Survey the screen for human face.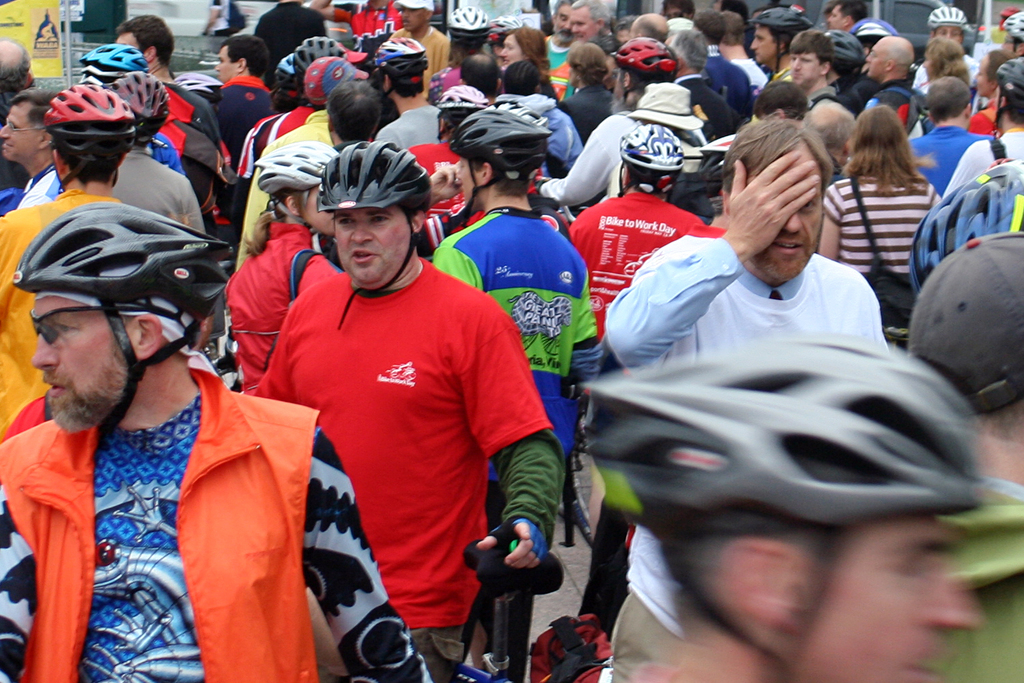
Survey found: Rect(33, 293, 132, 427).
